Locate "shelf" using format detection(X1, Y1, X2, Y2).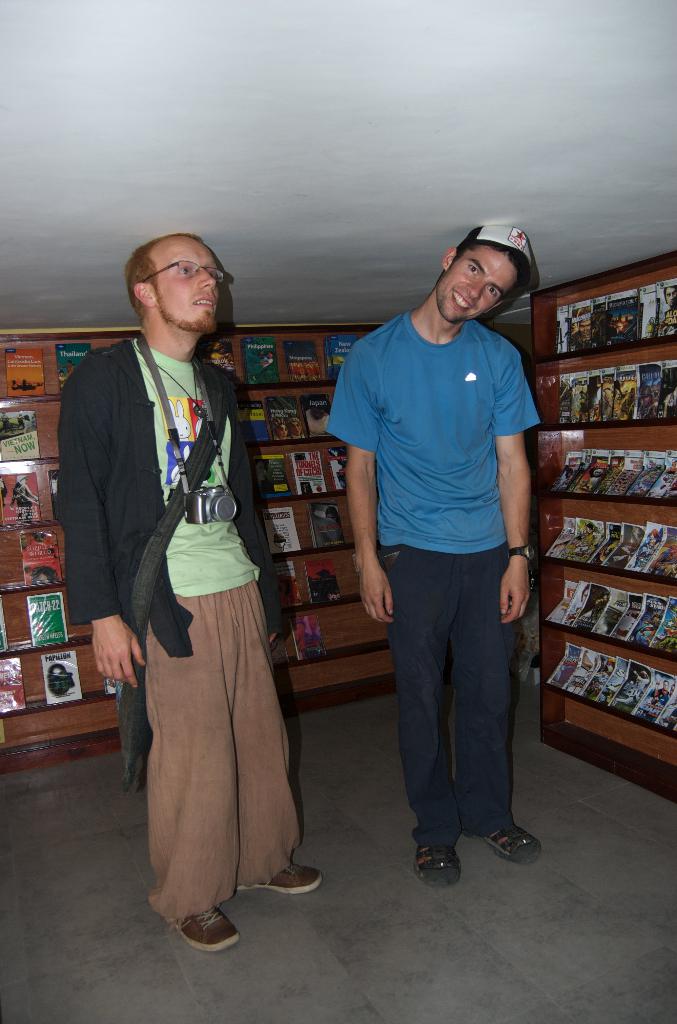
detection(0, 337, 115, 396).
